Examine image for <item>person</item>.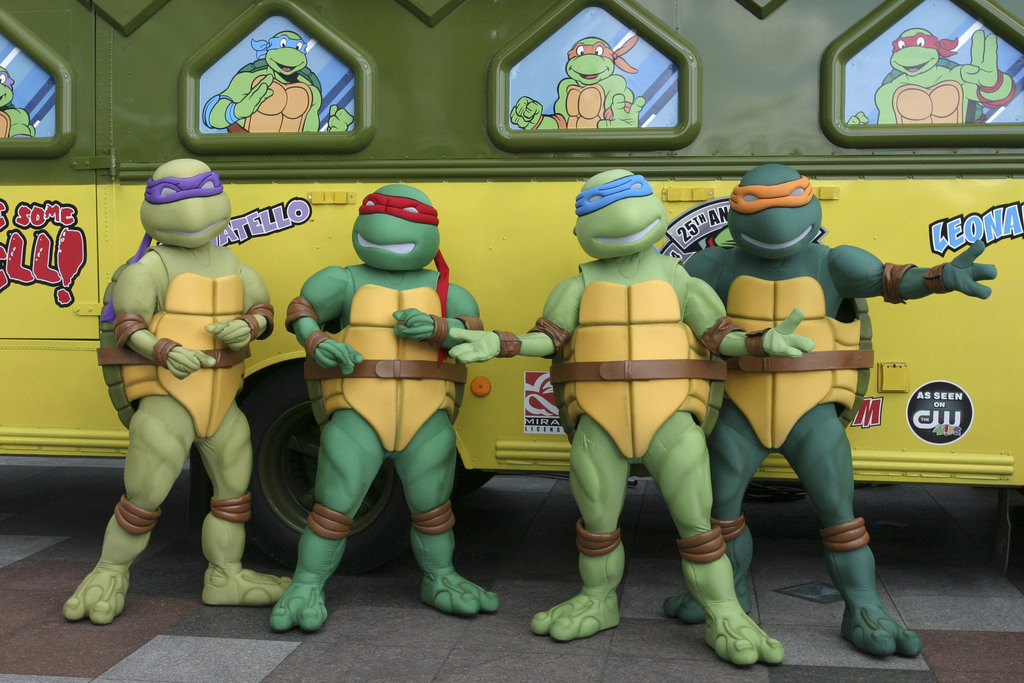
Examination result: 60/152/293/628.
